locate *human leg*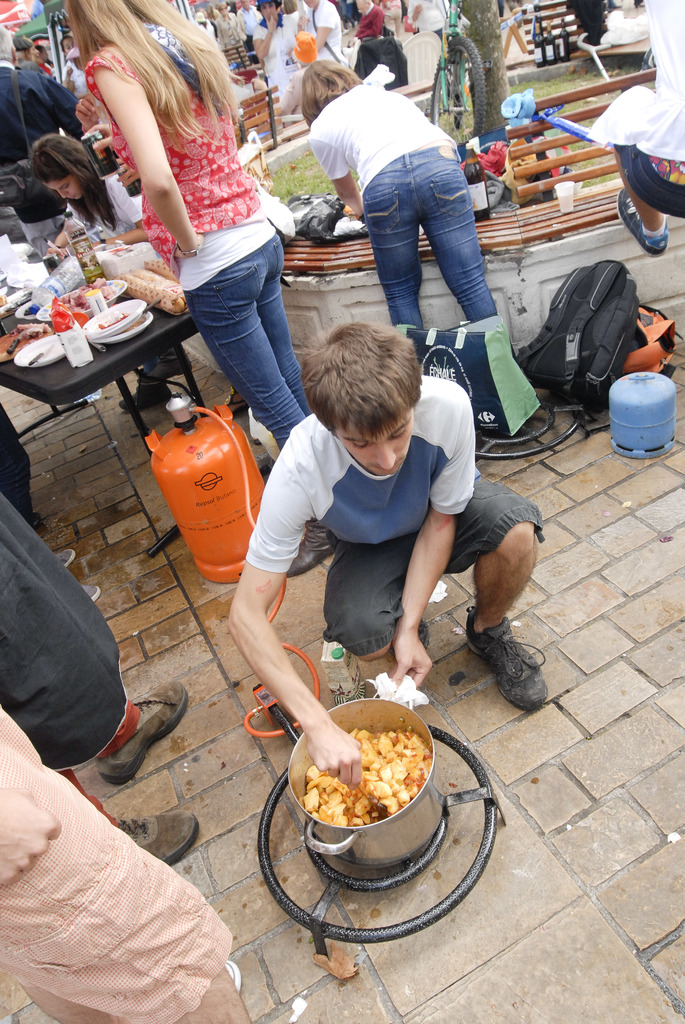
BBox(0, 712, 251, 1023)
